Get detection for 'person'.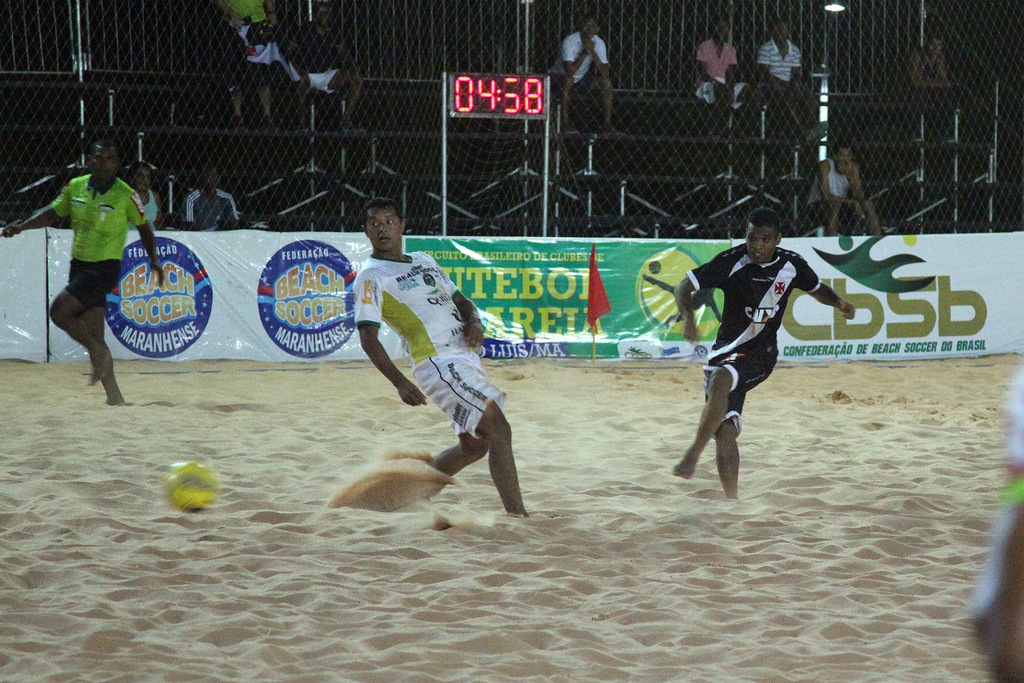
Detection: x1=184 y1=158 x2=243 y2=239.
